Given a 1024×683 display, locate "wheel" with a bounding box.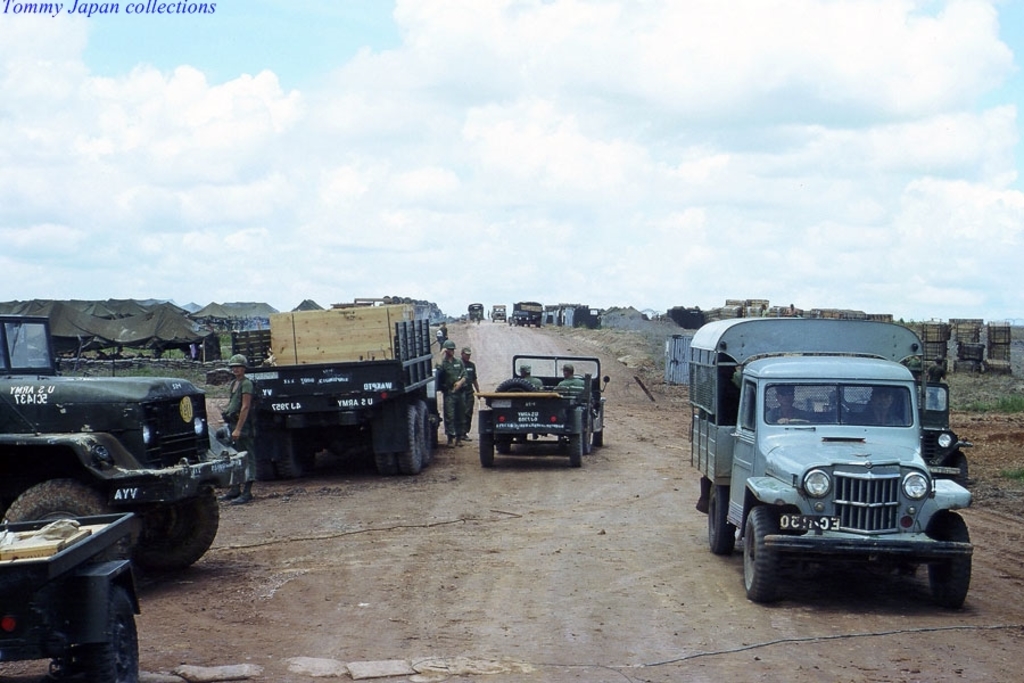
Located: bbox=(586, 430, 589, 454).
